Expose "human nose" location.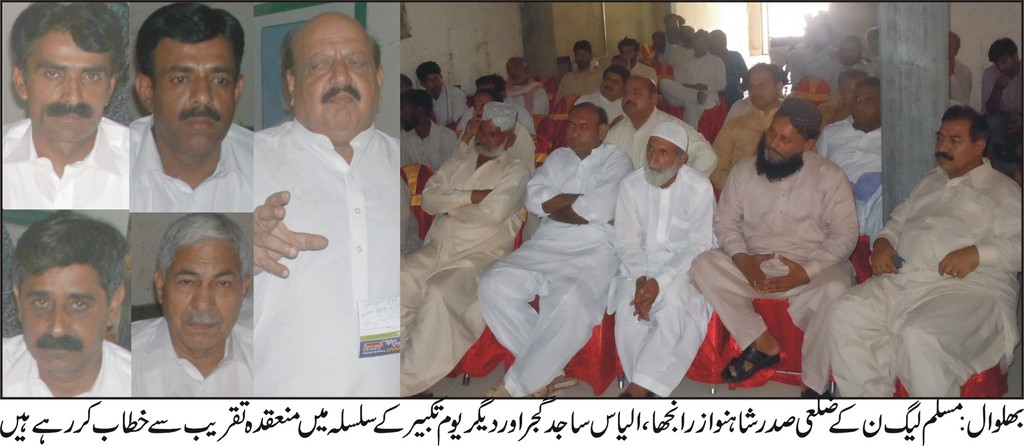
Exposed at BBox(606, 81, 610, 85).
